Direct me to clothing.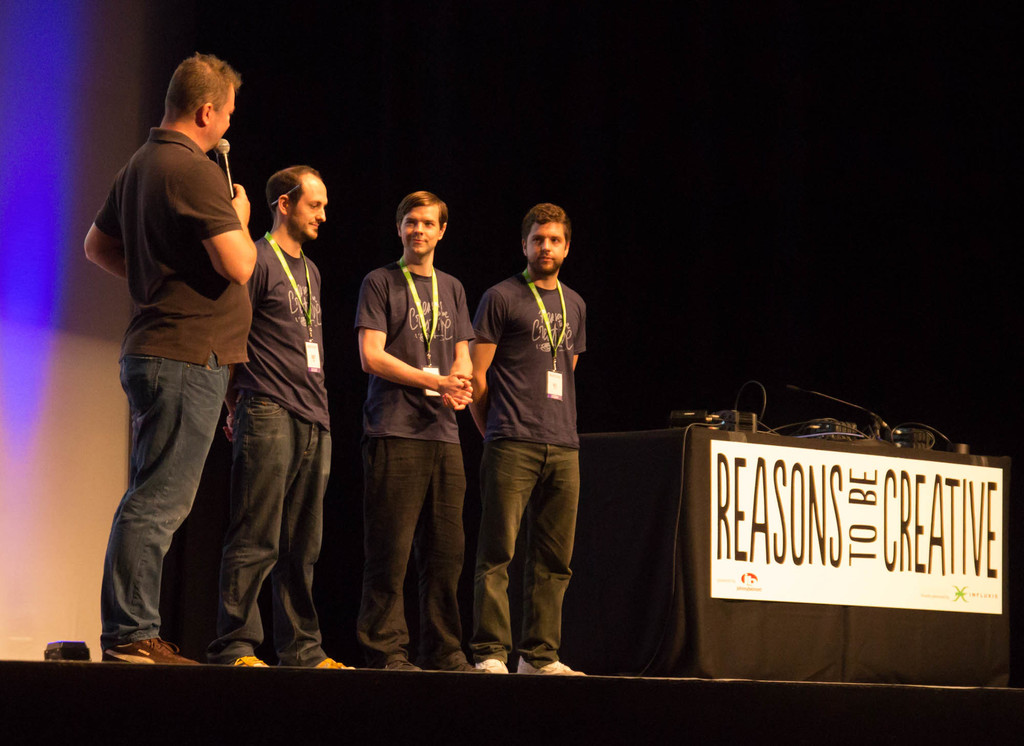
Direction: (x1=98, y1=70, x2=278, y2=645).
